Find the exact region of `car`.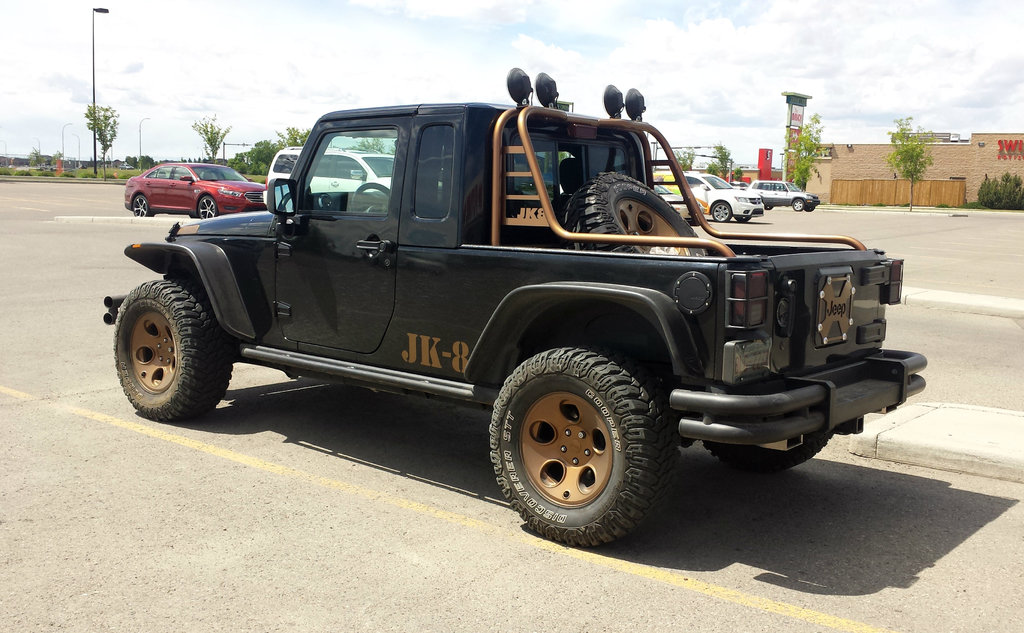
Exact region: rect(650, 174, 763, 225).
